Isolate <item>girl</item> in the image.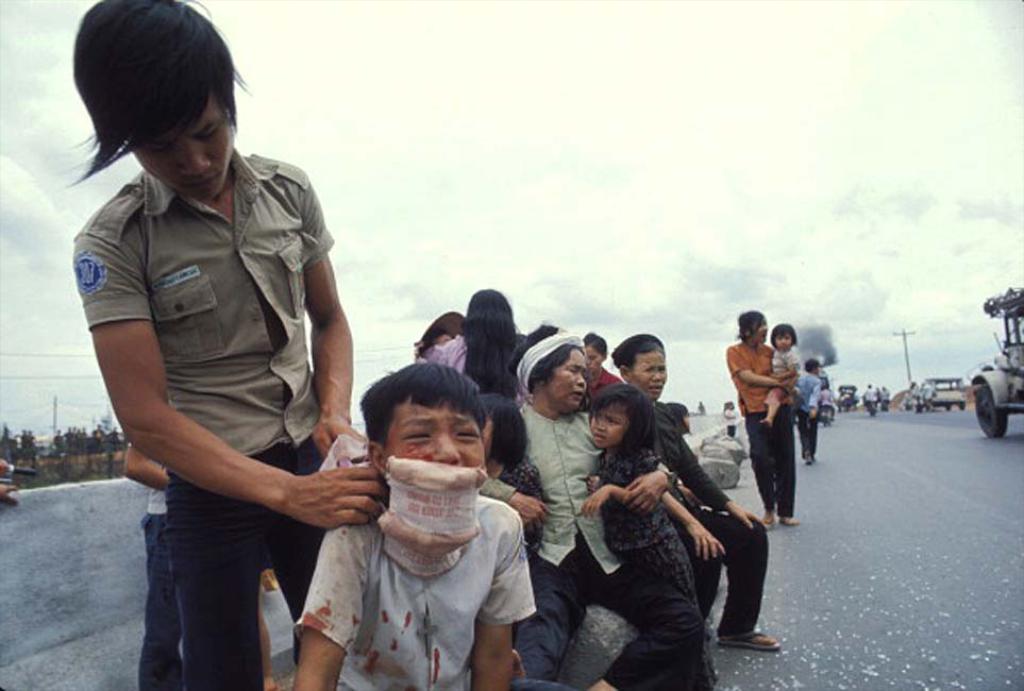
Isolated region: {"x1": 477, "y1": 393, "x2": 549, "y2": 566}.
